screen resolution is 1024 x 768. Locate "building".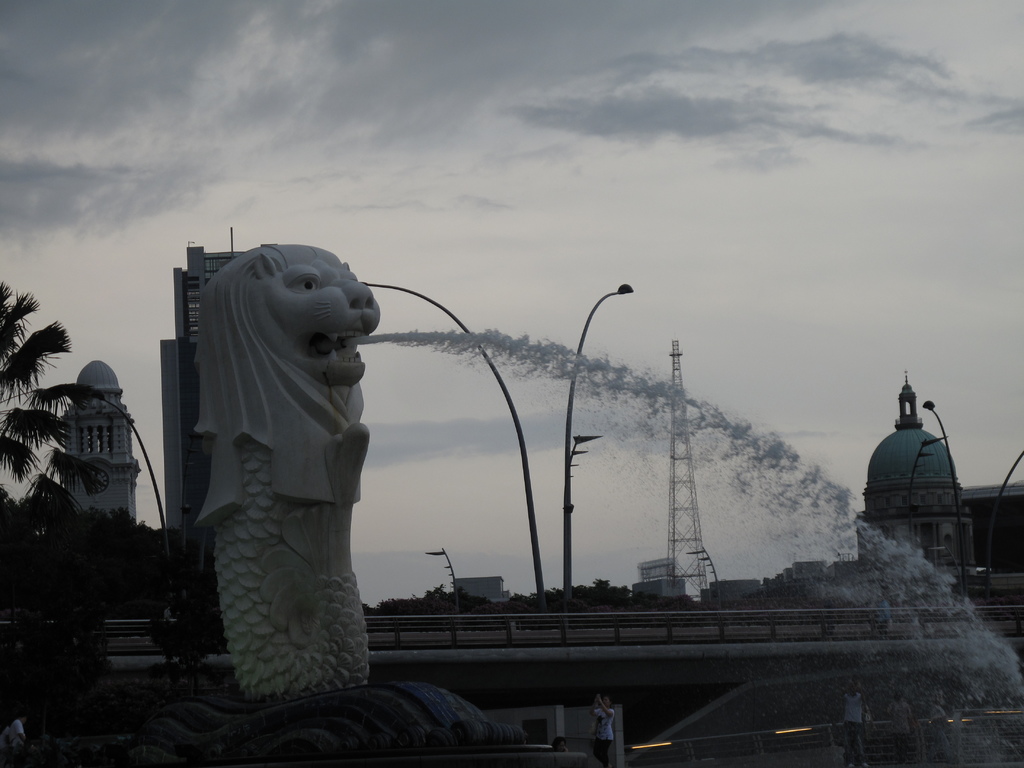
x1=854 y1=373 x2=980 y2=579.
